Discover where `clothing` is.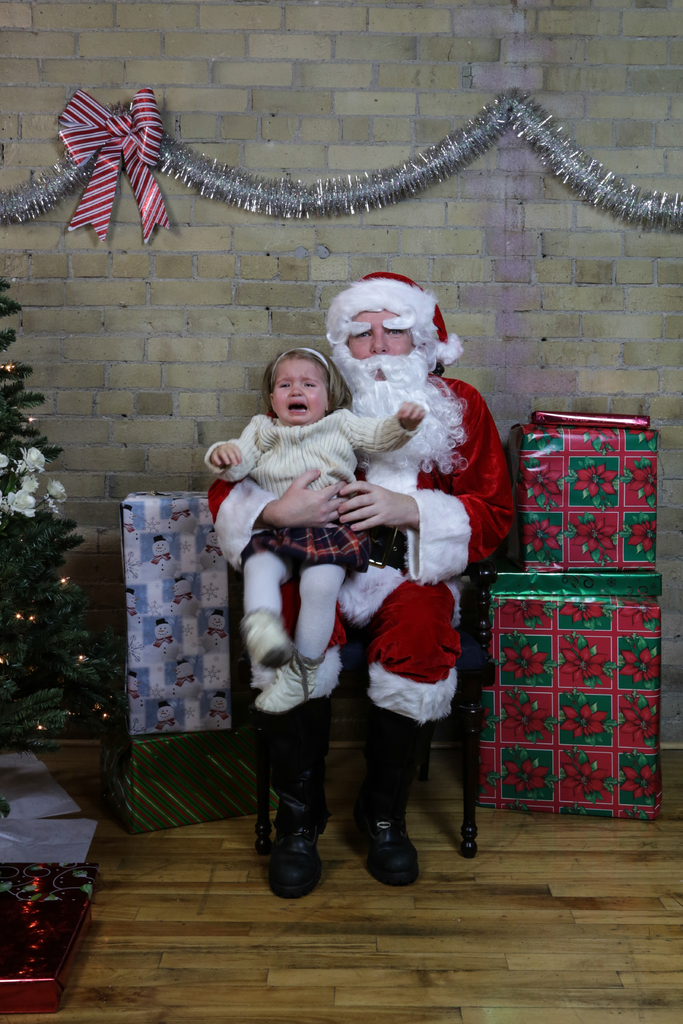
Discovered at 201/408/424/573.
